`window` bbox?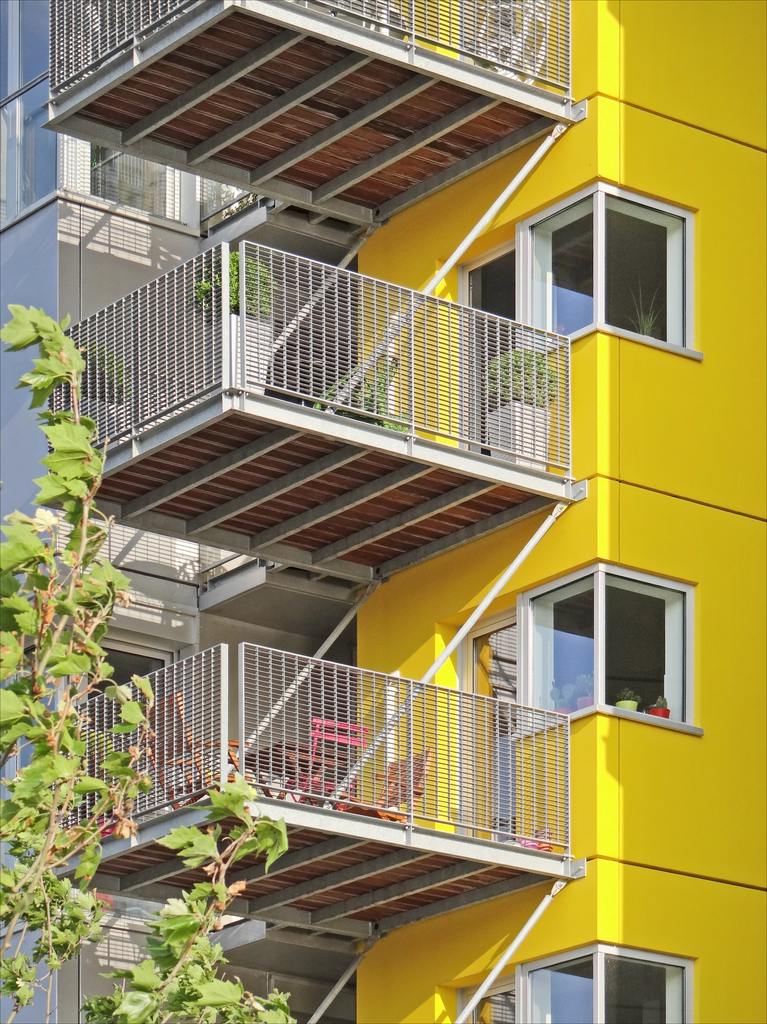
Rect(519, 571, 596, 739)
